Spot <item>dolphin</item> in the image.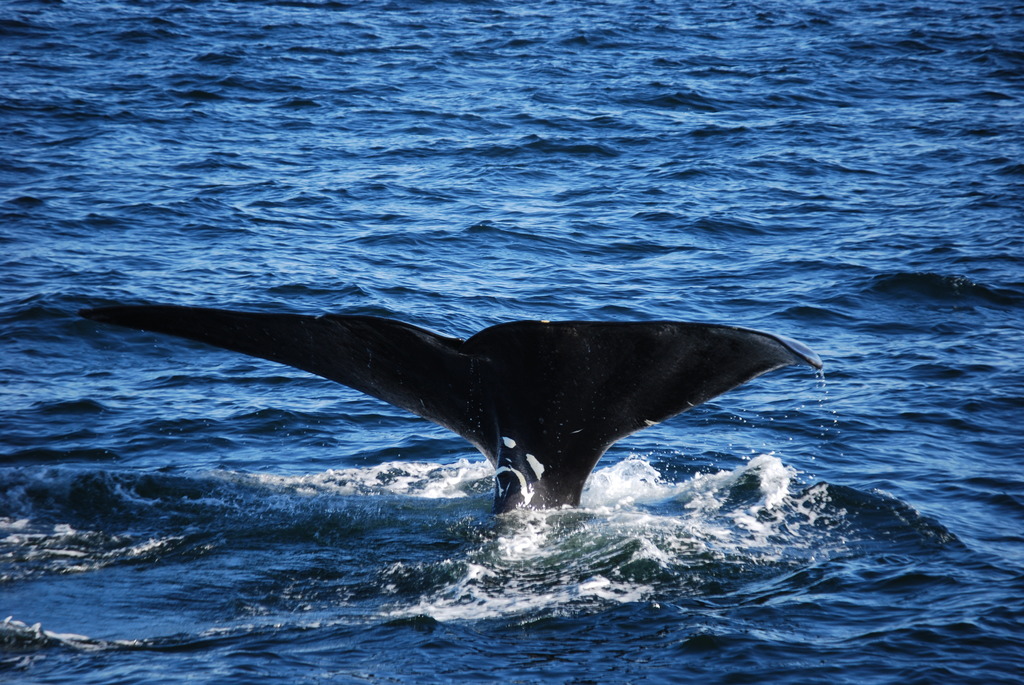
<item>dolphin</item> found at 76, 297, 824, 522.
